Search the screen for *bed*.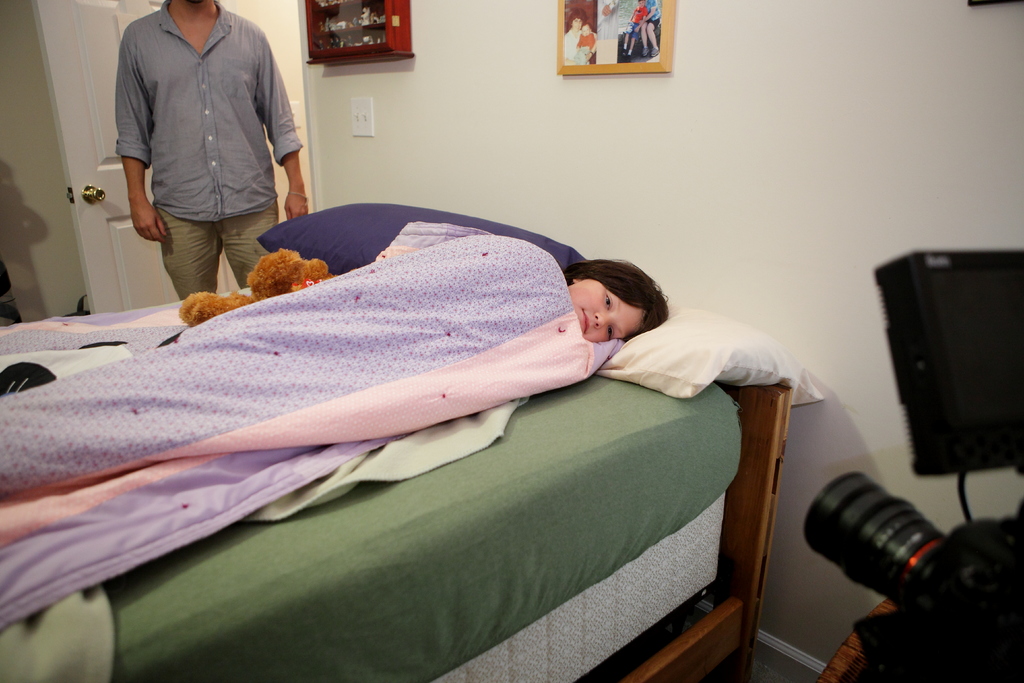
Found at bbox=[0, 108, 834, 682].
